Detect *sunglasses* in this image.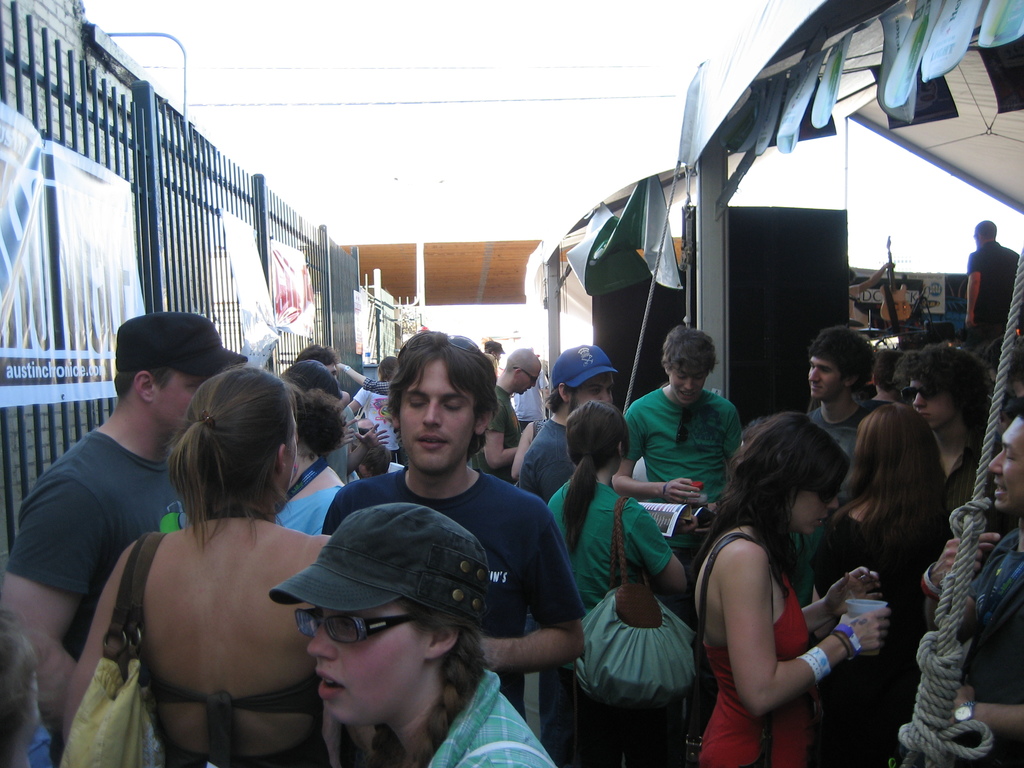
Detection: bbox=(677, 409, 694, 445).
